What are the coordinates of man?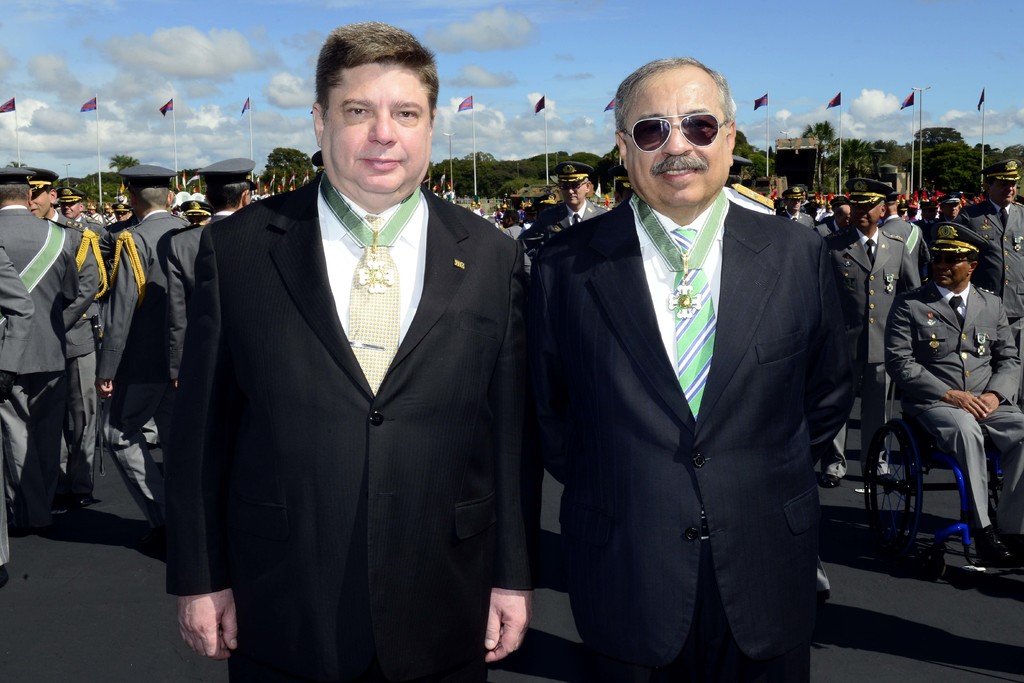
(left=765, top=188, right=811, bottom=229).
